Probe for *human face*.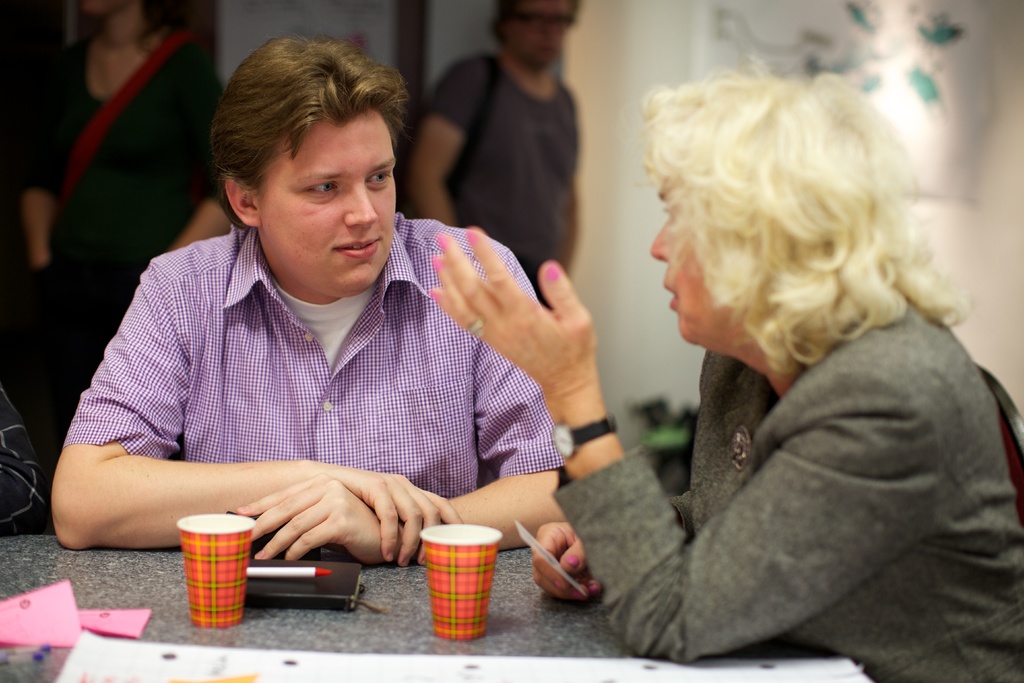
Probe result: 268/118/399/298.
